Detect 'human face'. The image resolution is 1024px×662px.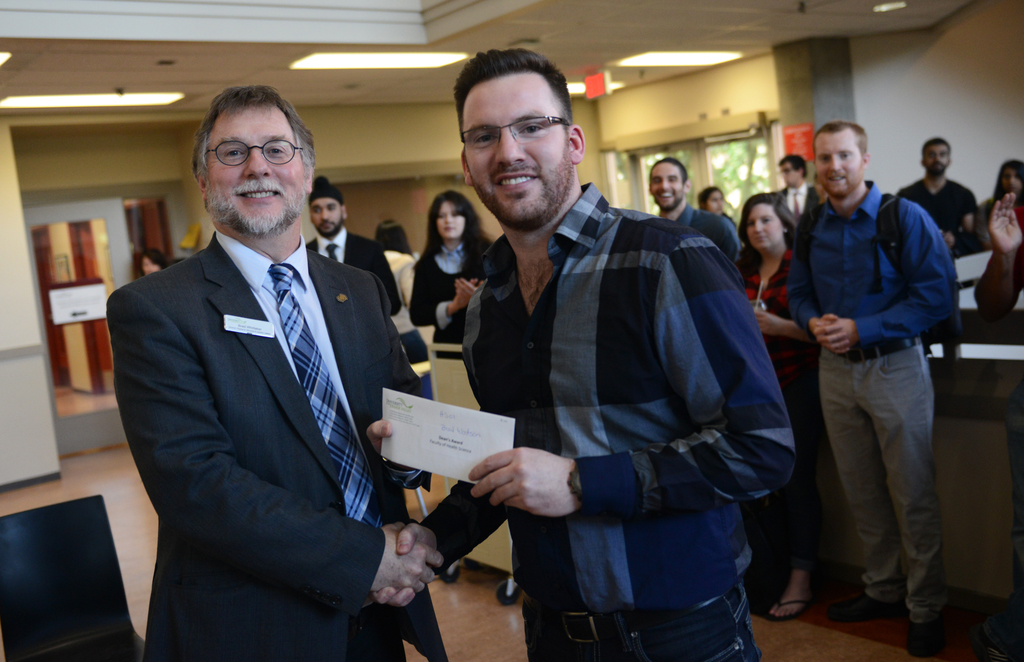
<bbox>462, 67, 576, 230</bbox>.
